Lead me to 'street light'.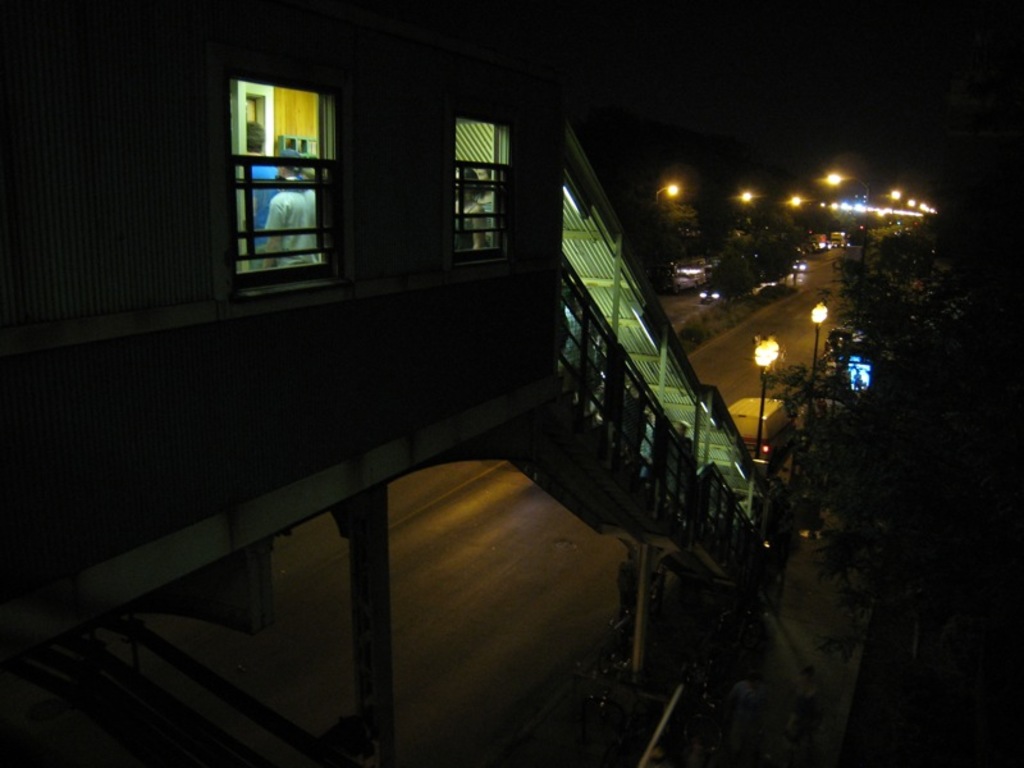
Lead to (x1=750, y1=333, x2=781, y2=460).
